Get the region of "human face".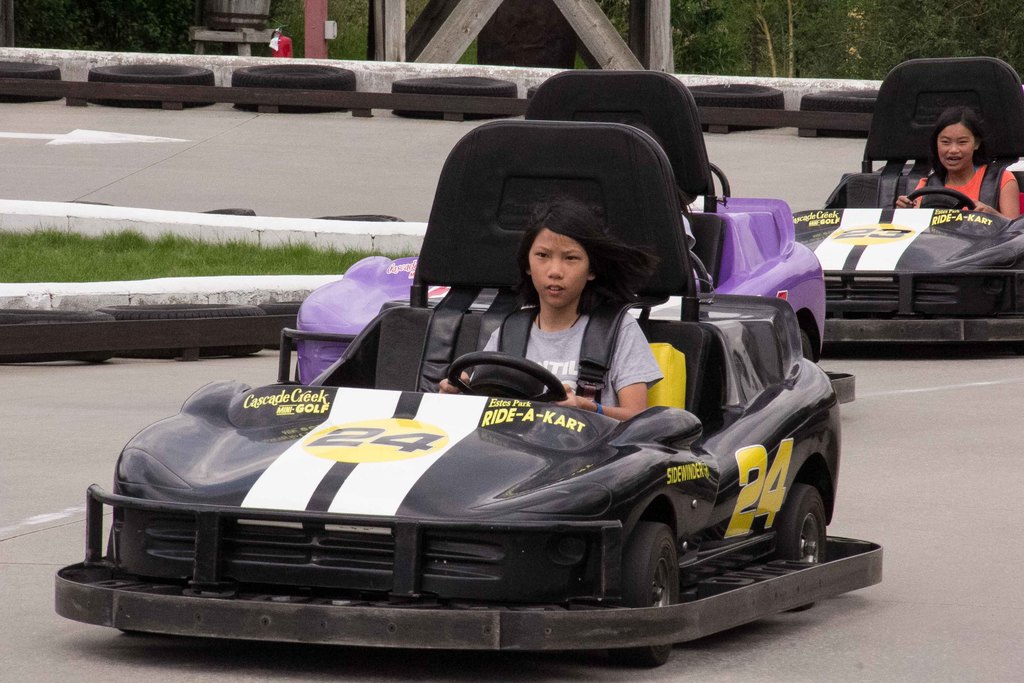
box(527, 228, 588, 309).
